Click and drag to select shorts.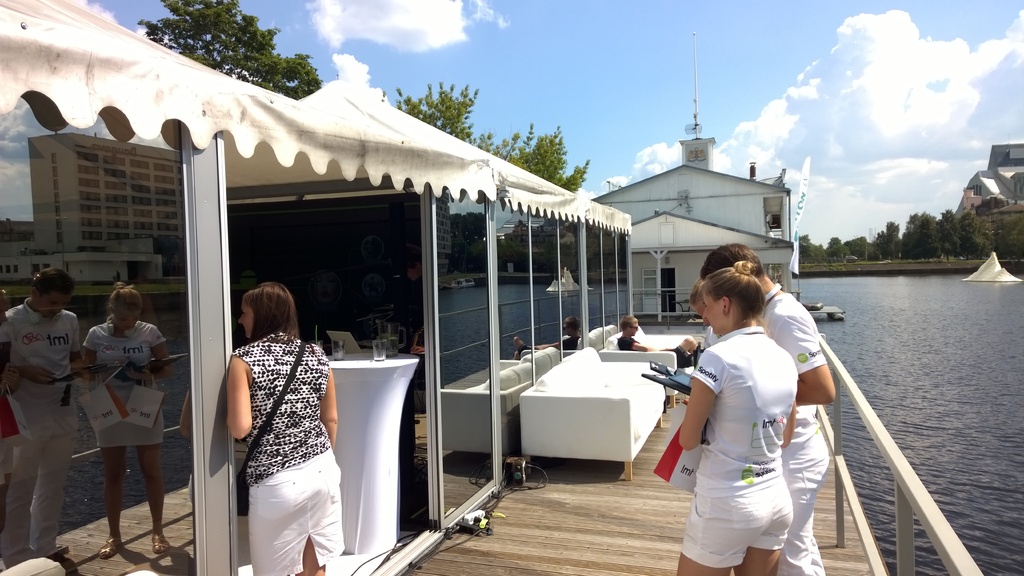
Selection: region(677, 480, 792, 570).
